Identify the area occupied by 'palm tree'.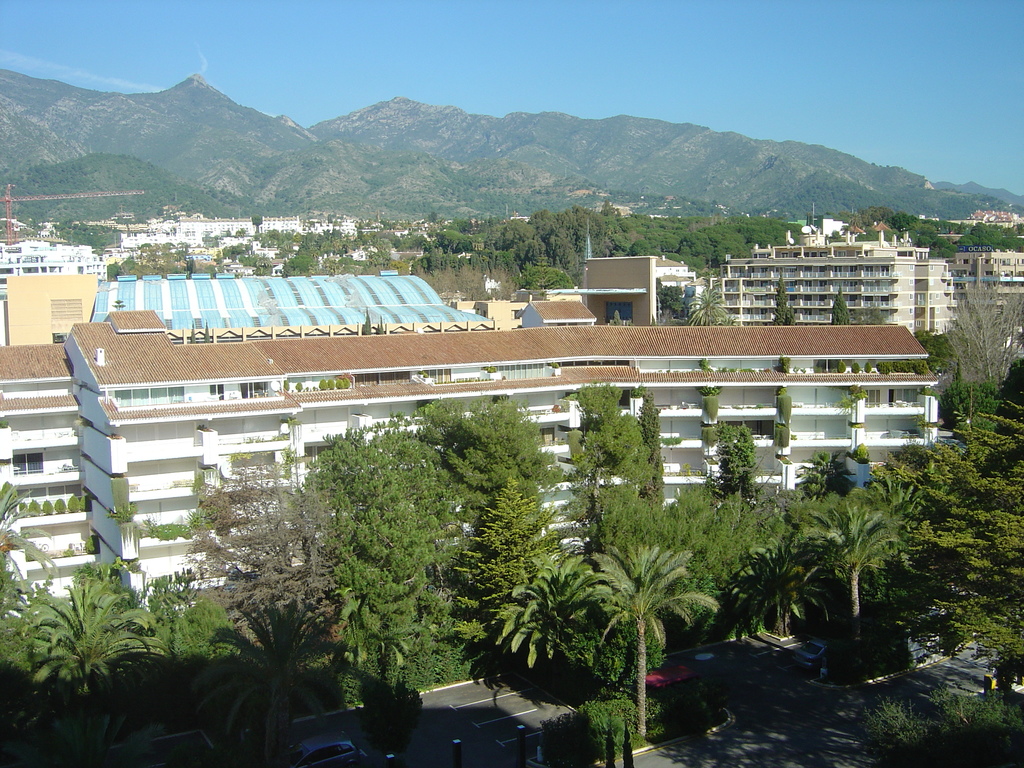
Area: x1=0 y1=584 x2=174 y2=717.
